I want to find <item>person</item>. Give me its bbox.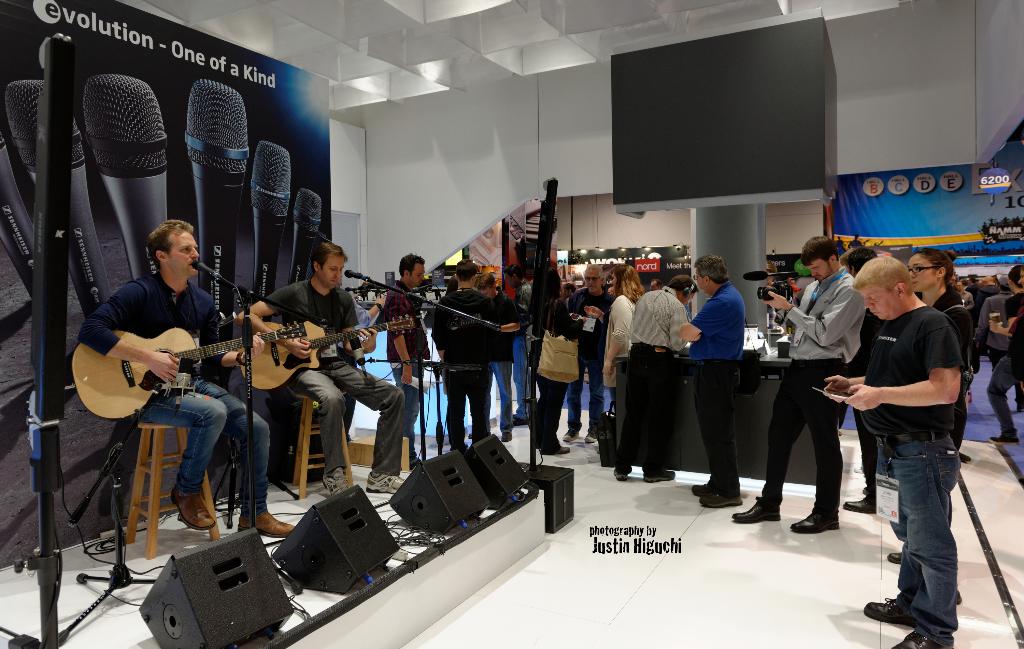
crop(339, 274, 382, 440).
